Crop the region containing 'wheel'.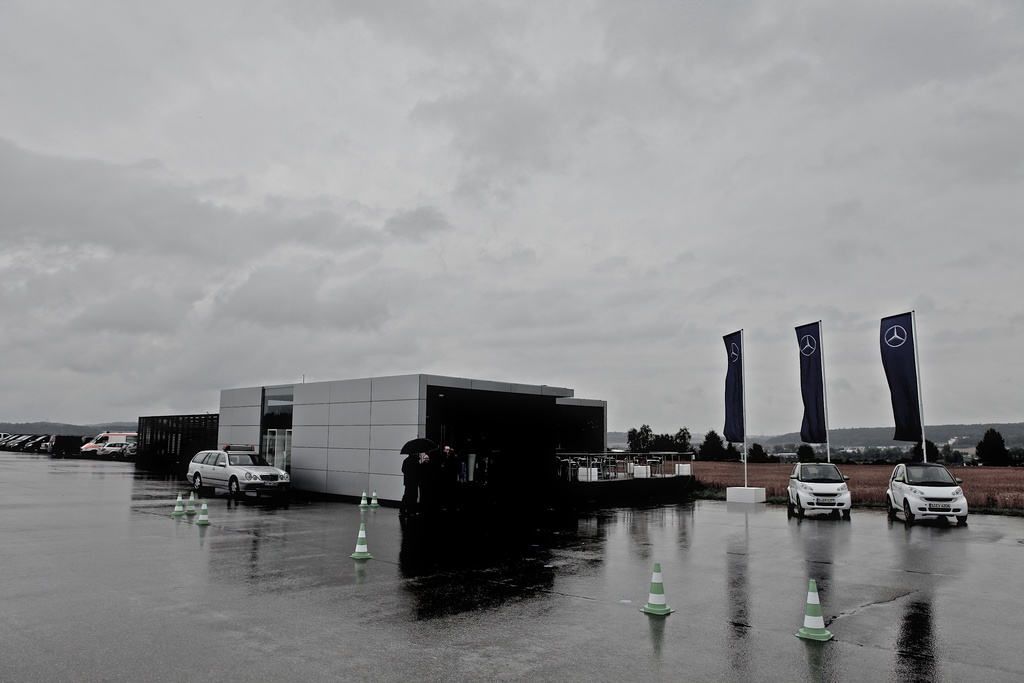
Crop region: x1=191 y1=472 x2=202 y2=491.
